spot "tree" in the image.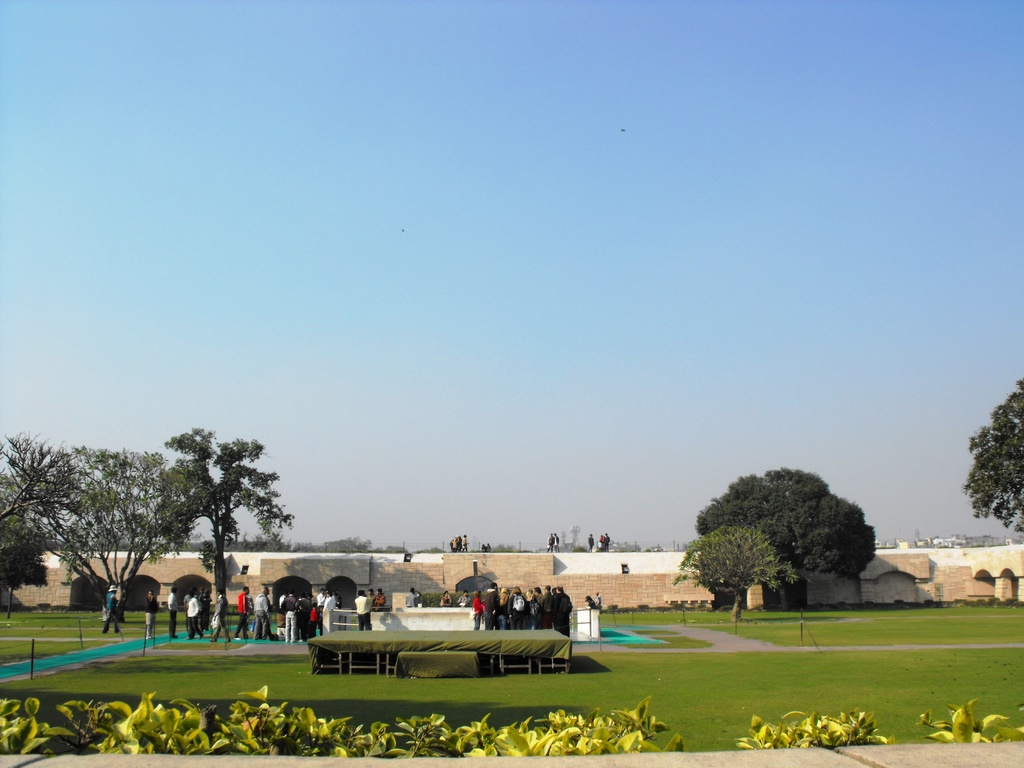
"tree" found at (left=666, top=532, right=793, bottom=620).
